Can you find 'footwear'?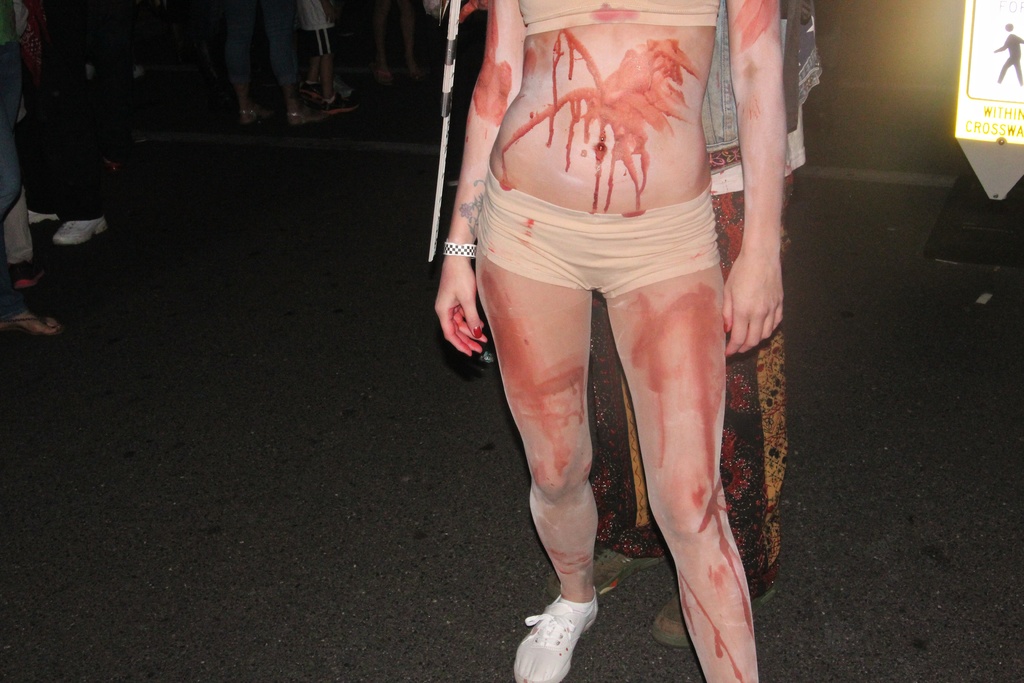
Yes, bounding box: 56 220 107 247.
